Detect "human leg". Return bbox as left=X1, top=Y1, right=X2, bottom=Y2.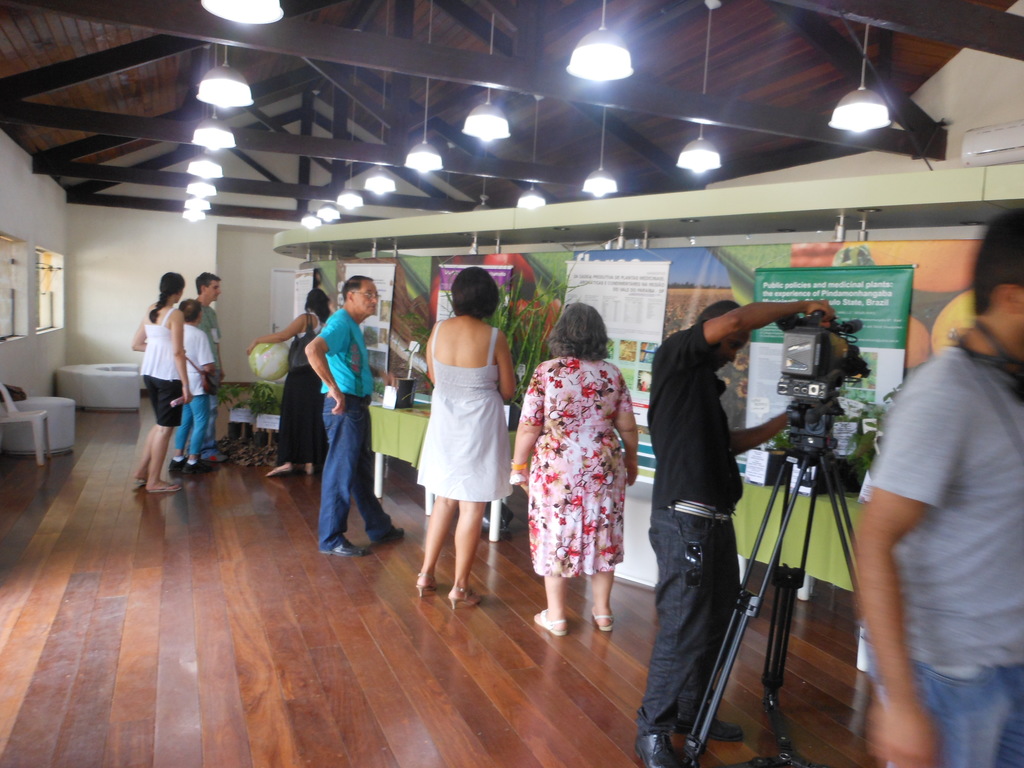
left=294, top=376, right=326, bottom=474.
